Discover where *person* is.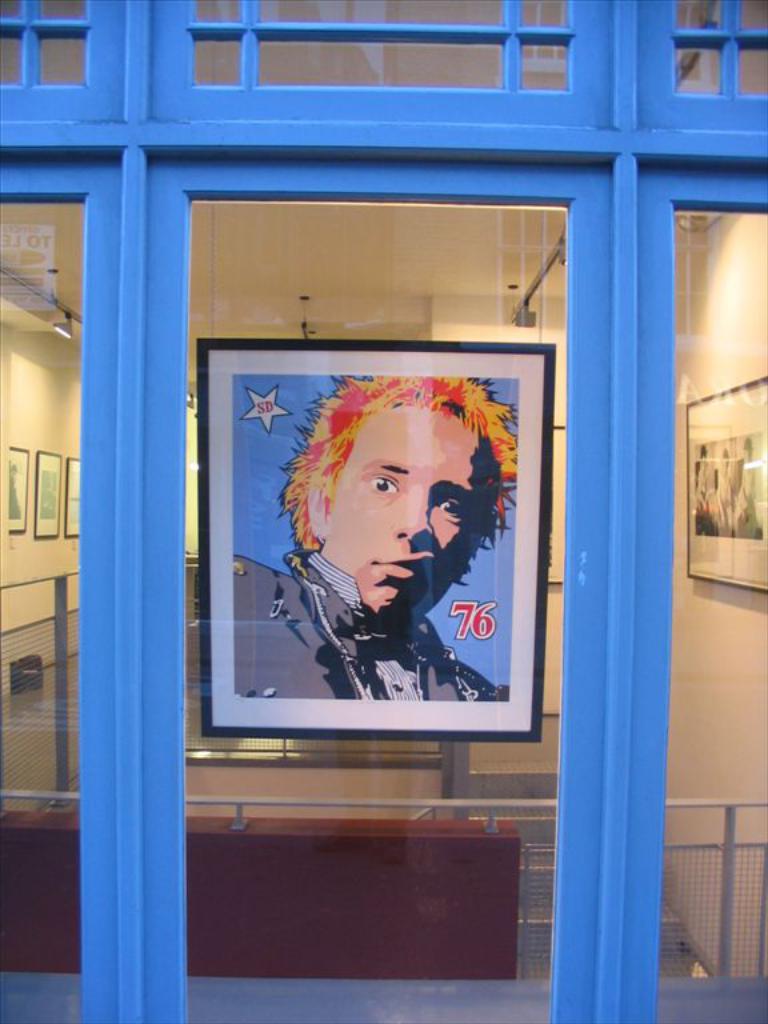
Discovered at [231, 373, 517, 703].
